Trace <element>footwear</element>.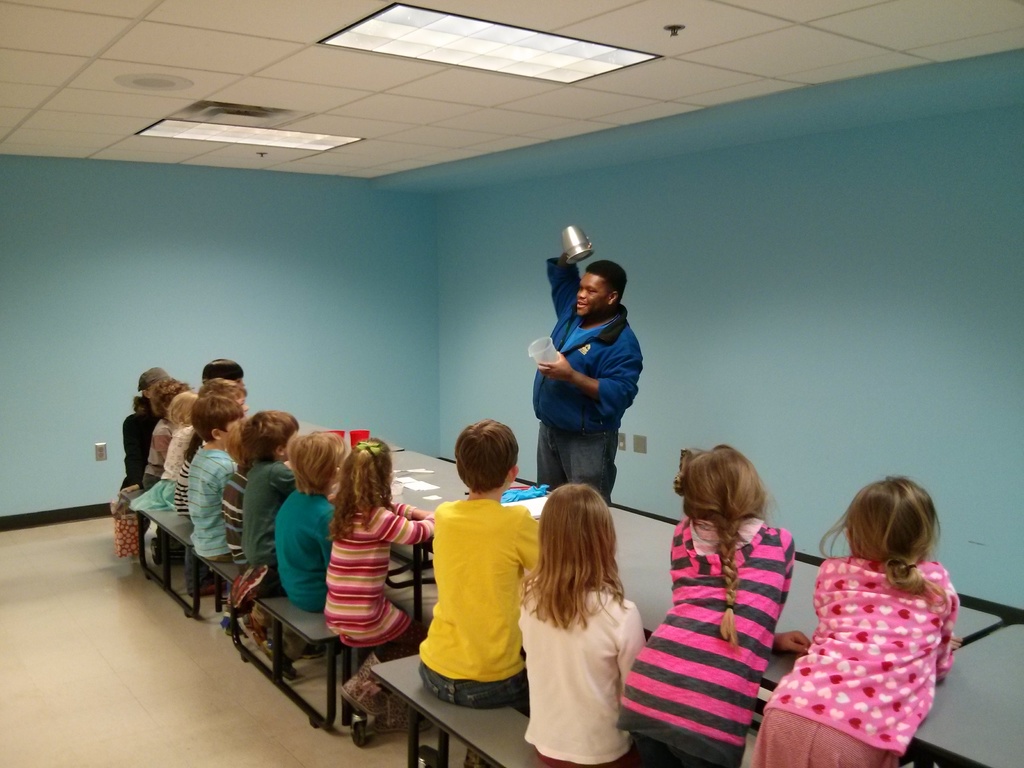
Traced to 372:692:435:736.
